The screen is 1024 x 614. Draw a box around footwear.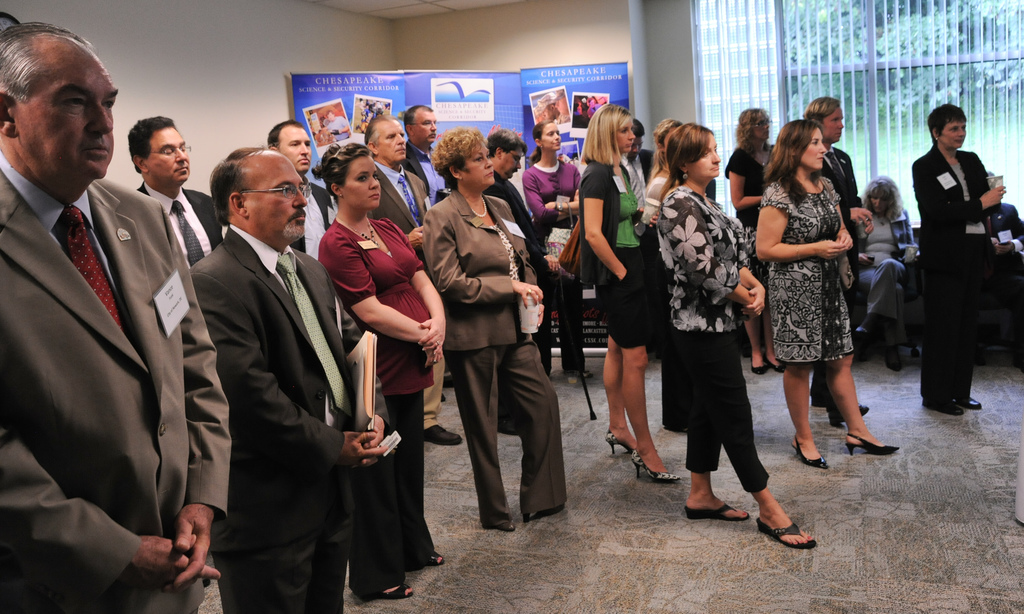
region(915, 398, 953, 420).
